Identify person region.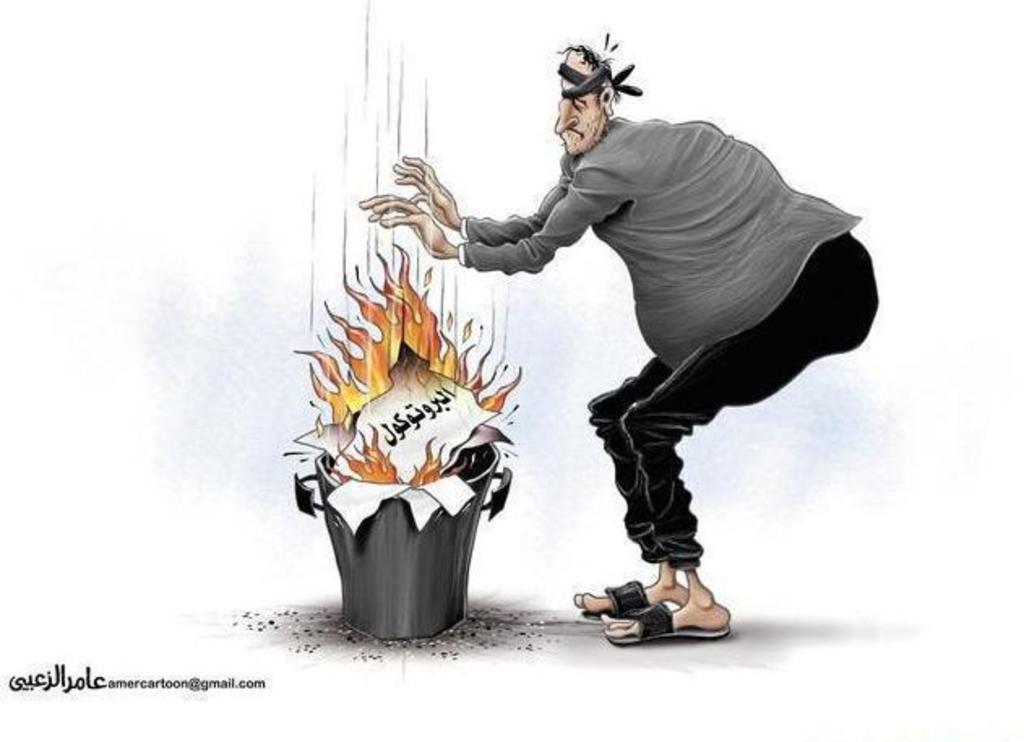
Region: BBox(428, 49, 845, 646).
